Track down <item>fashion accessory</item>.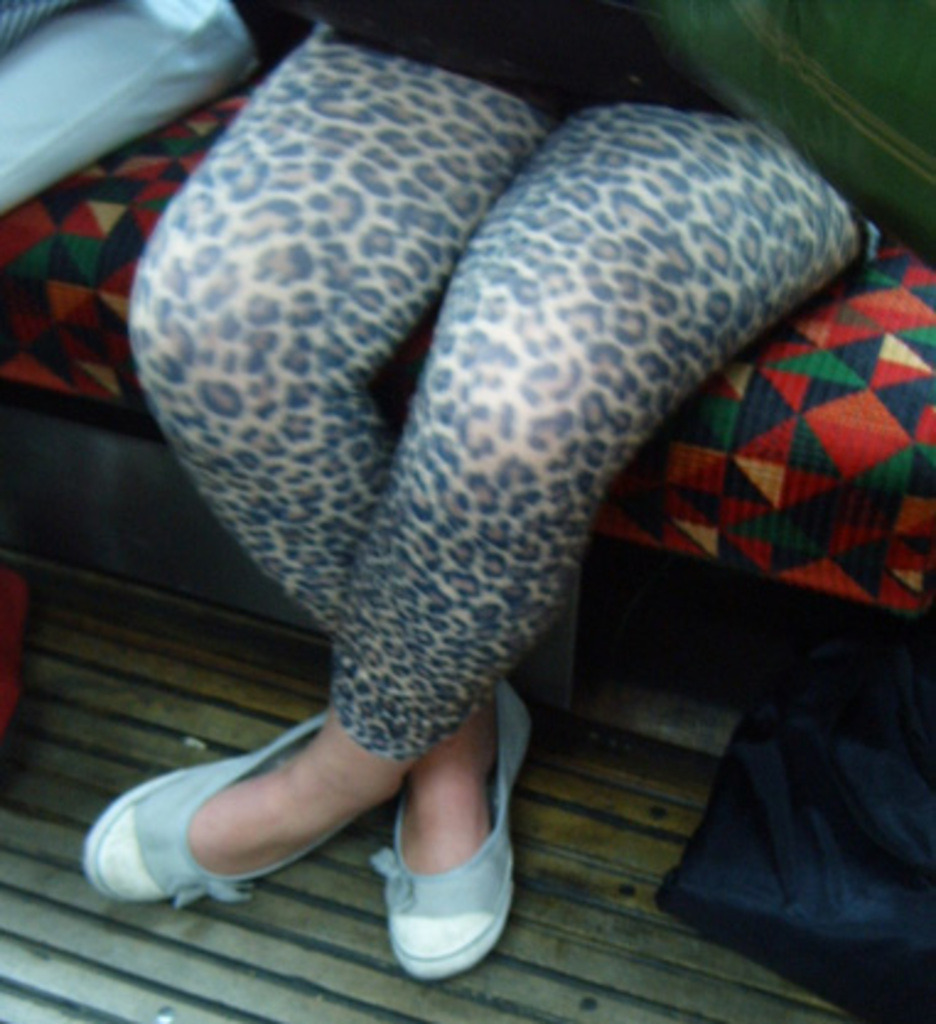
Tracked to x1=366 y1=670 x2=536 y2=982.
